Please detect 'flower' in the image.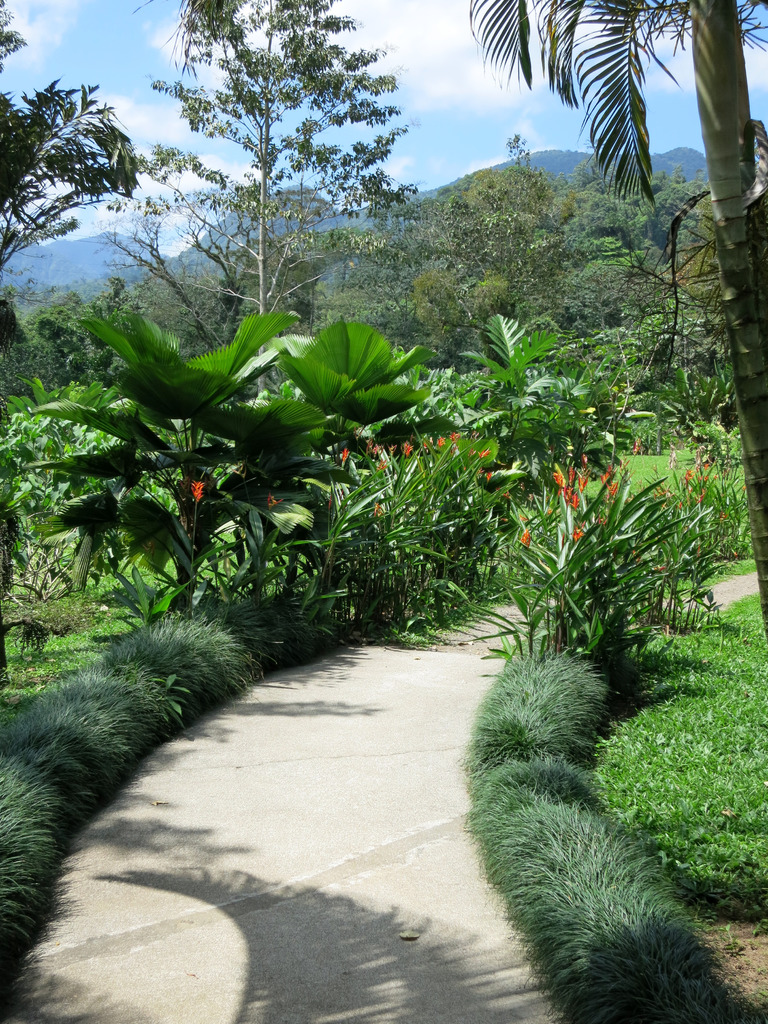
box(373, 503, 385, 515).
